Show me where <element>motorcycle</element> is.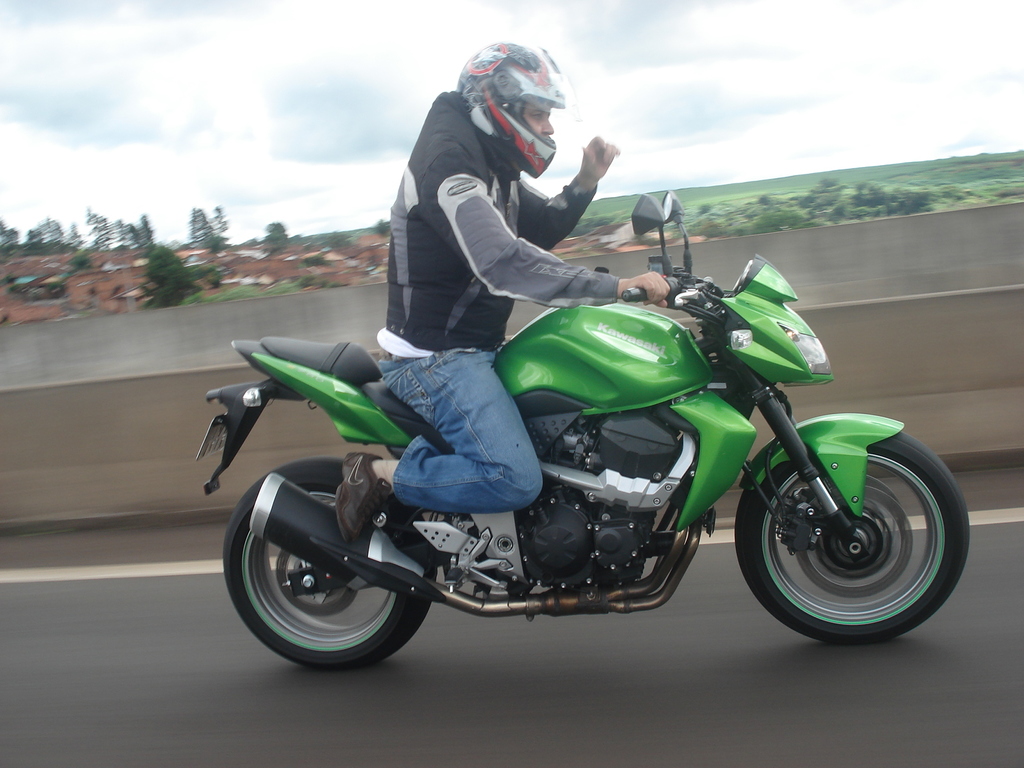
<element>motorcycle</element> is at (196, 191, 969, 669).
